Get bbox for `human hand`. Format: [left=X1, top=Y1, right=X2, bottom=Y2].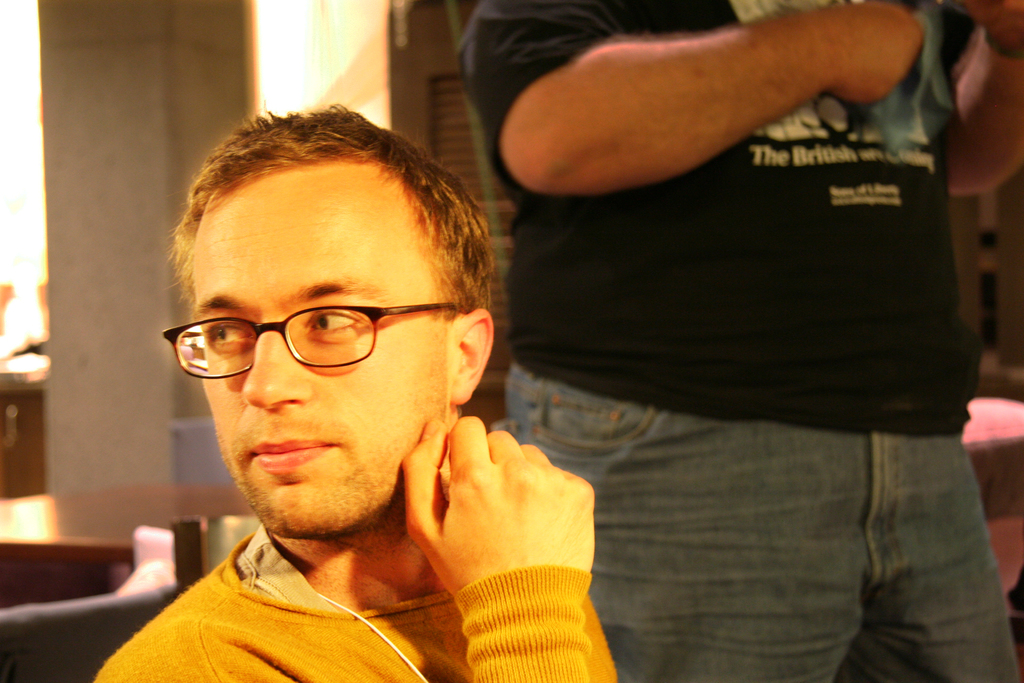
[left=817, top=1, right=929, bottom=108].
